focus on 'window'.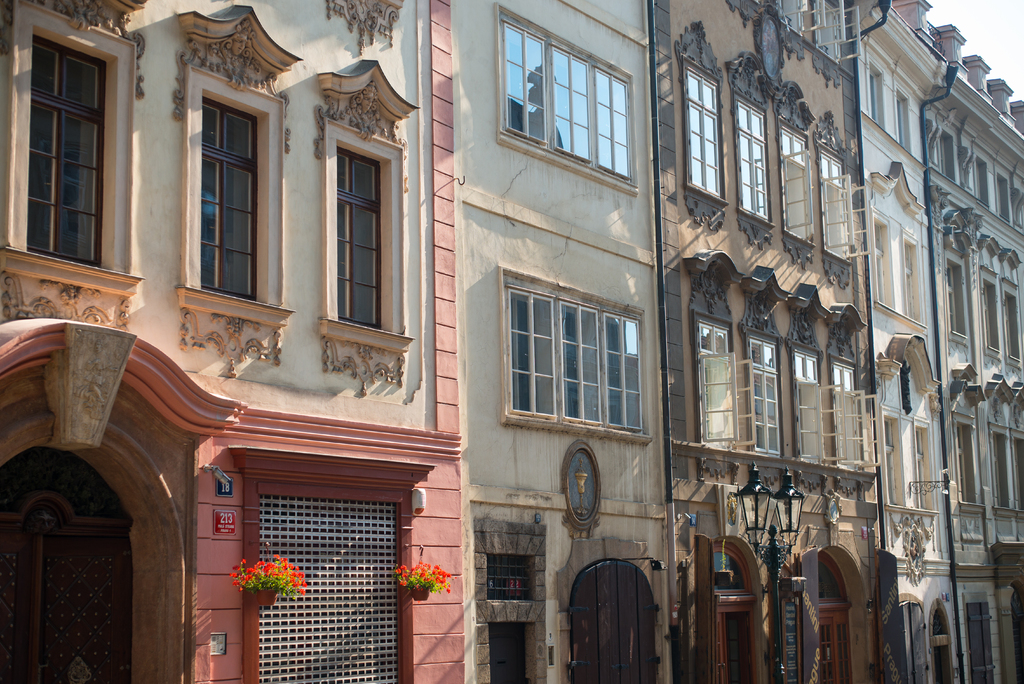
Focused at 694 318 736 457.
